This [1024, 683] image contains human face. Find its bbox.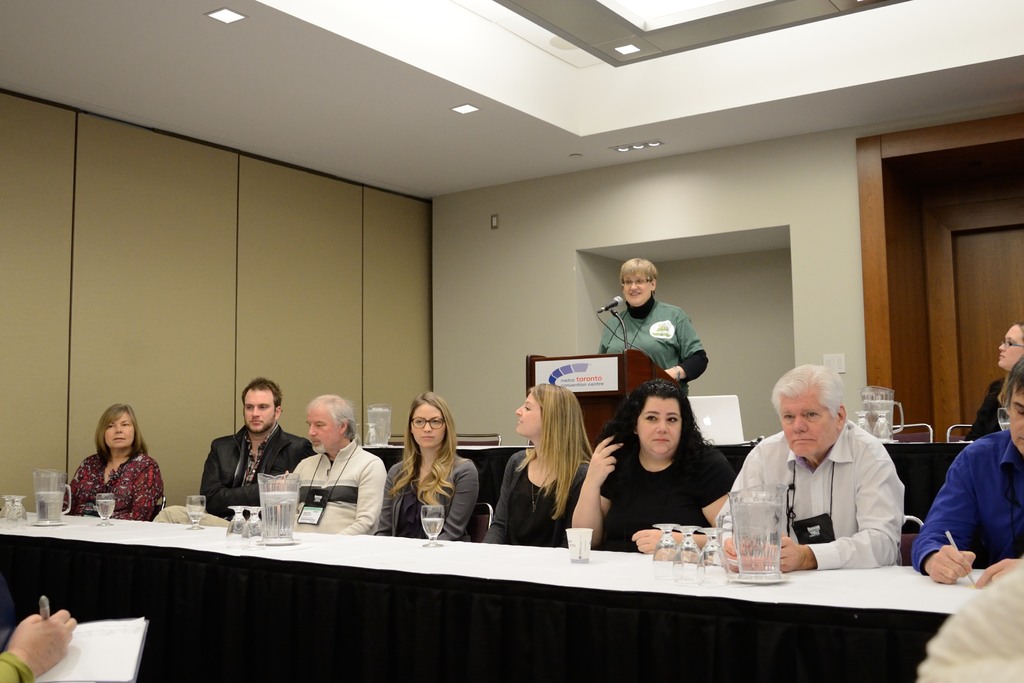
x1=309, y1=409, x2=340, y2=452.
